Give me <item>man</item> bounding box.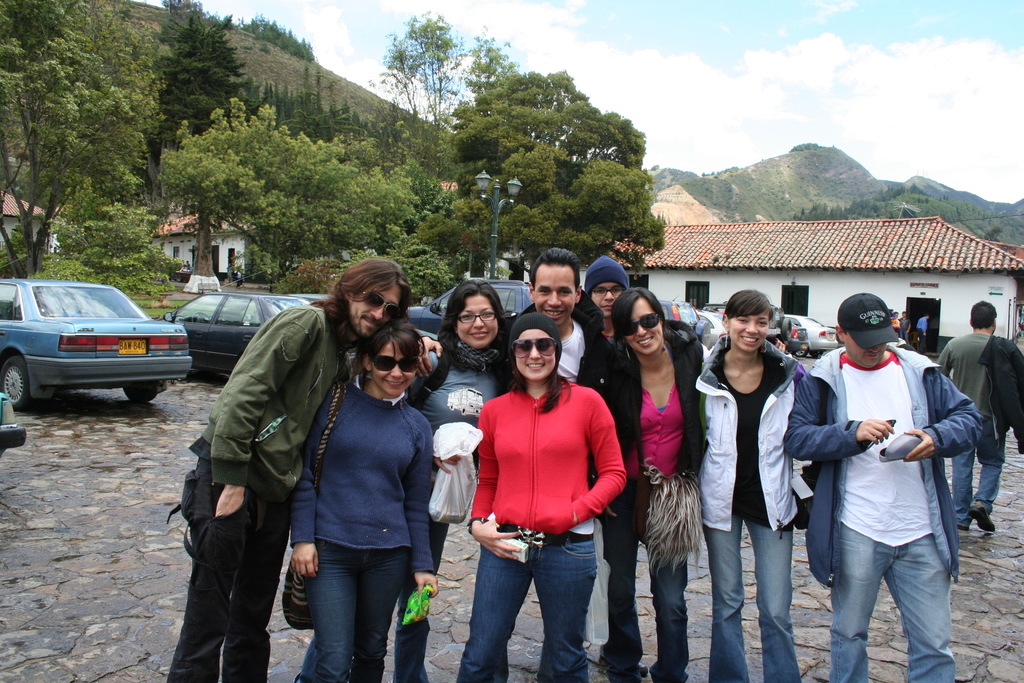
<box>414,251,618,673</box>.
